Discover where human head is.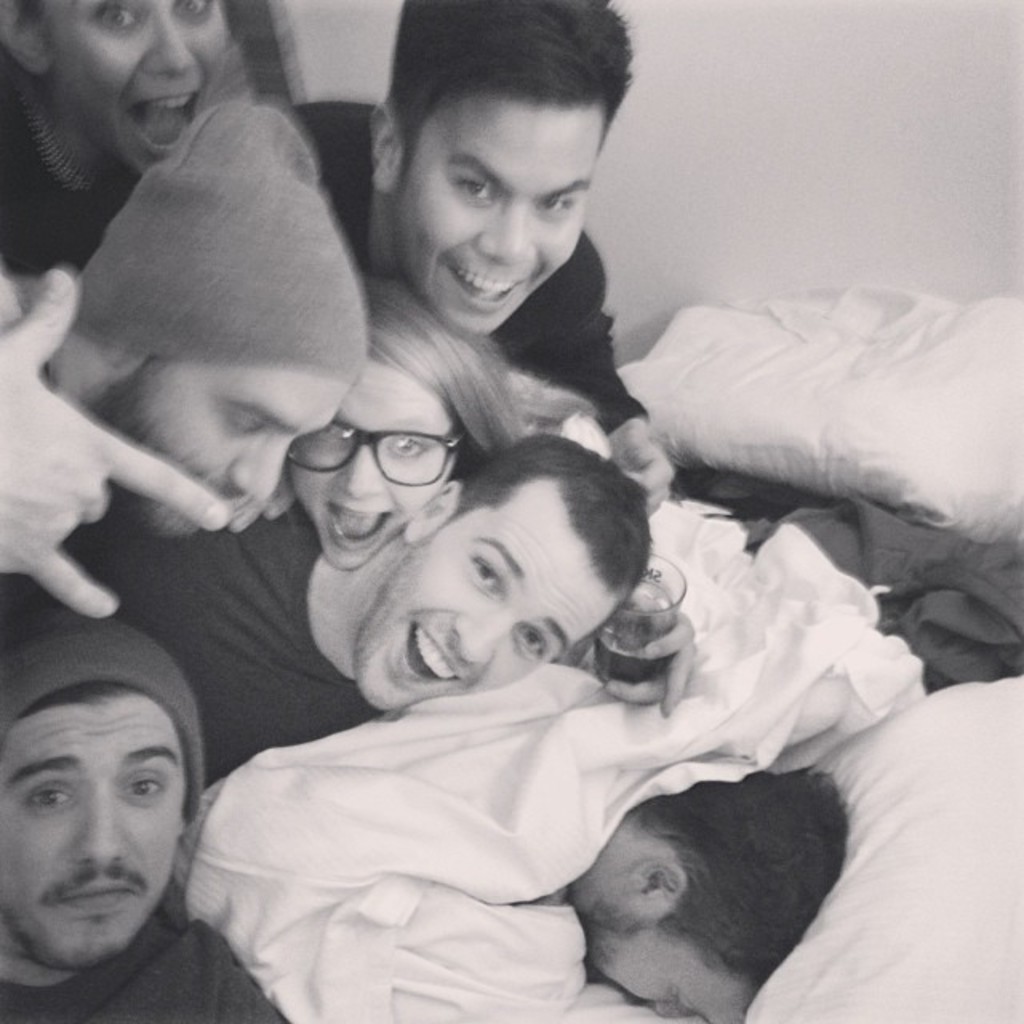
Discovered at region(0, 0, 224, 165).
